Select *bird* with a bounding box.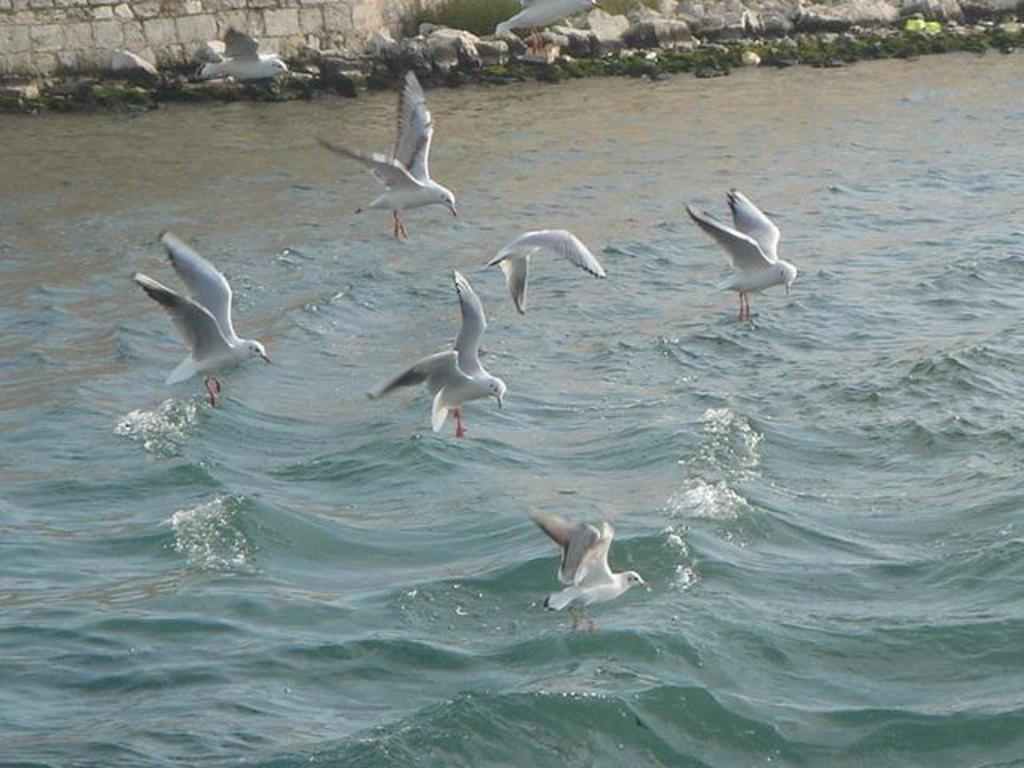
rect(485, 229, 613, 315).
